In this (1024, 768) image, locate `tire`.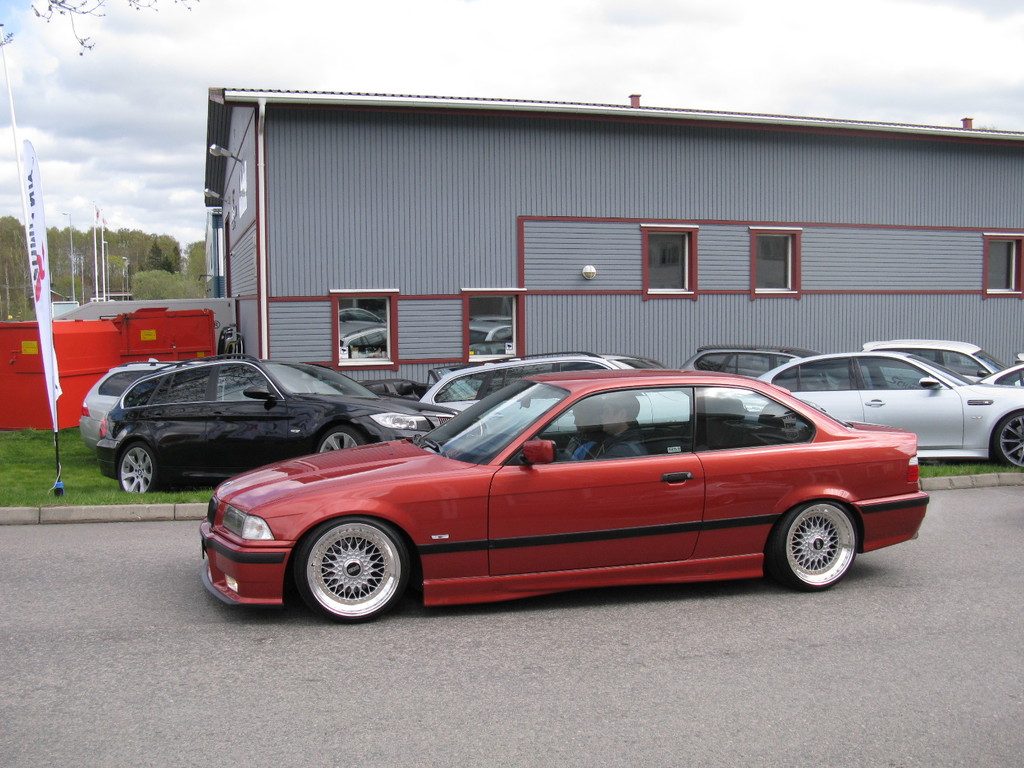
Bounding box: [left=764, top=501, right=857, bottom=589].
